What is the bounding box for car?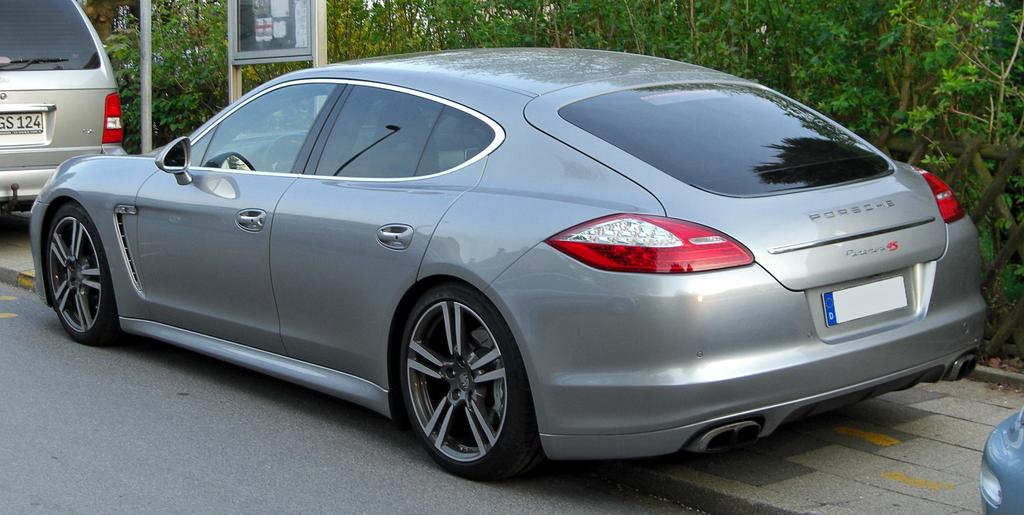
select_region(29, 47, 989, 486).
